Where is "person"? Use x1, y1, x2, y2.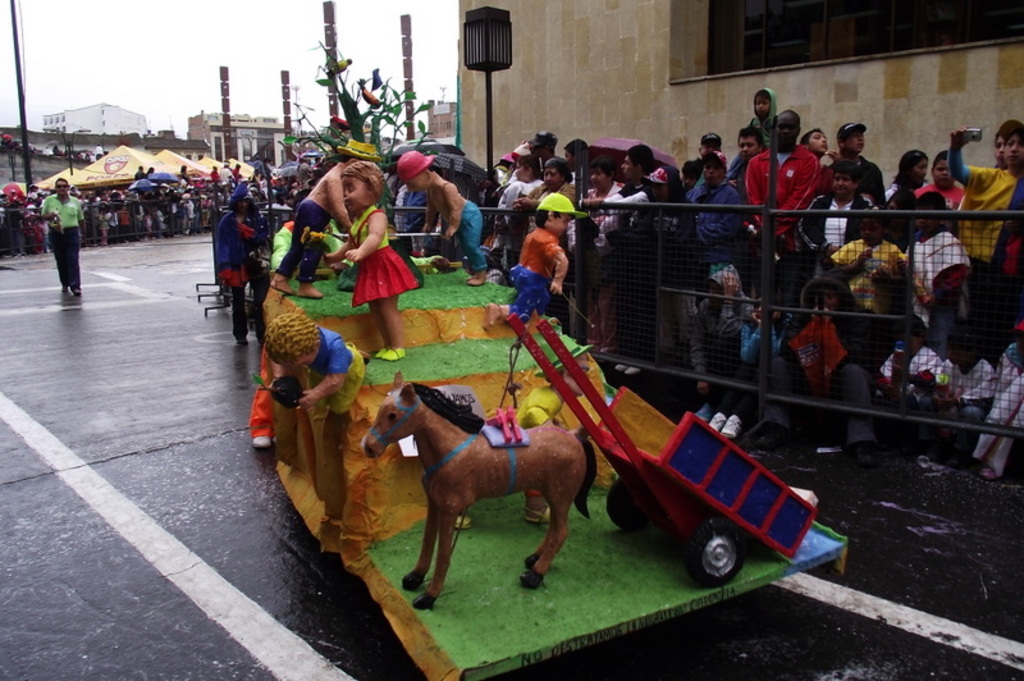
879, 141, 933, 233.
